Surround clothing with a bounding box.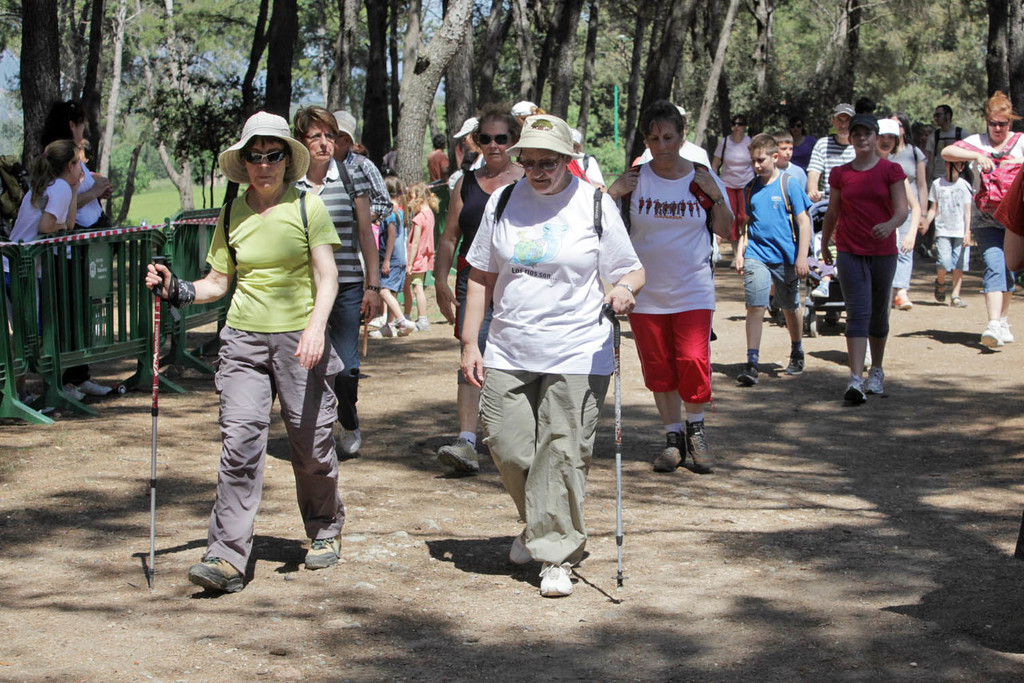
pyautogui.locateOnScreen(372, 207, 405, 301).
